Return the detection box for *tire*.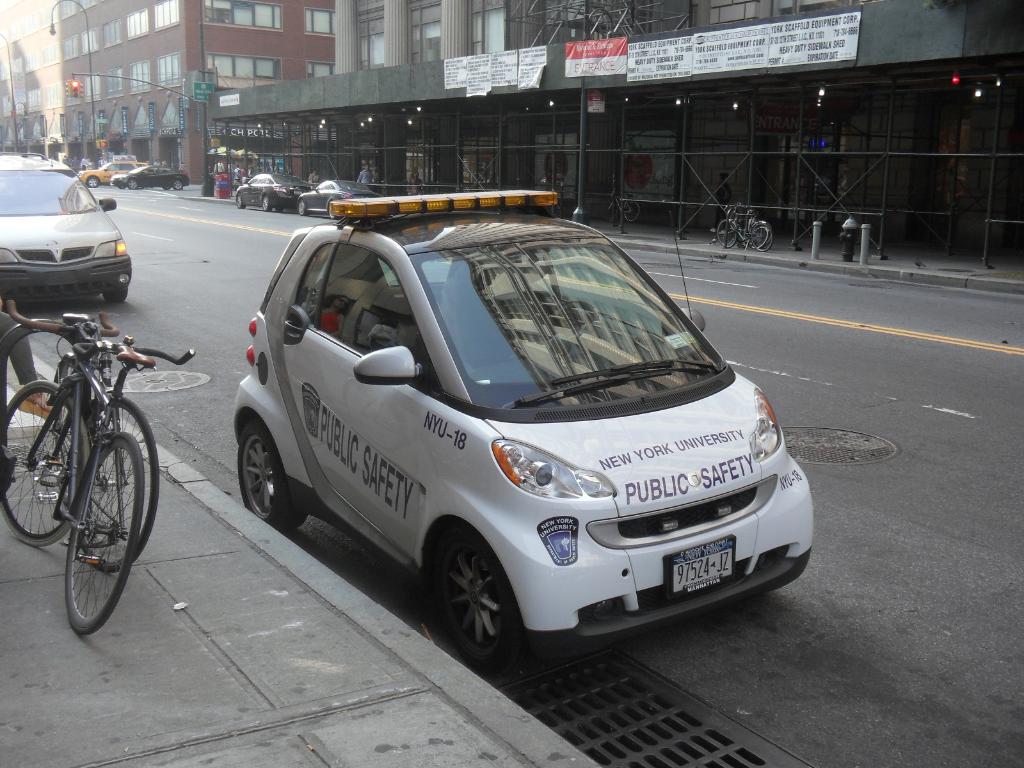
104 287 130 305.
